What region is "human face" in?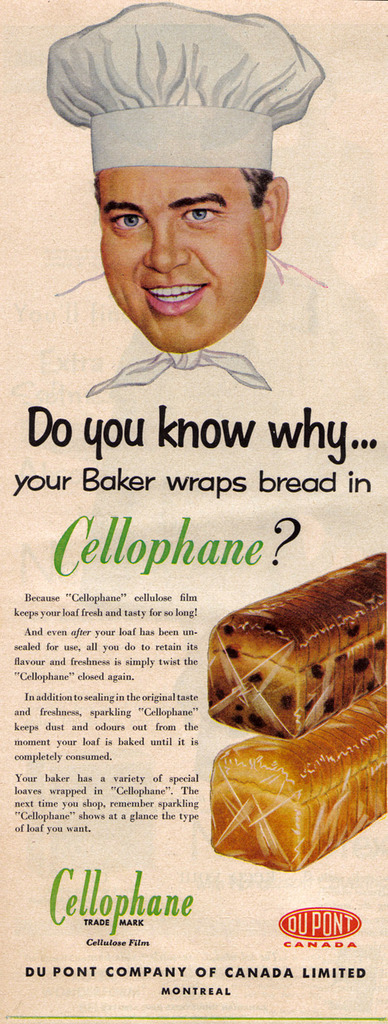
<region>99, 162, 266, 355</region>.
